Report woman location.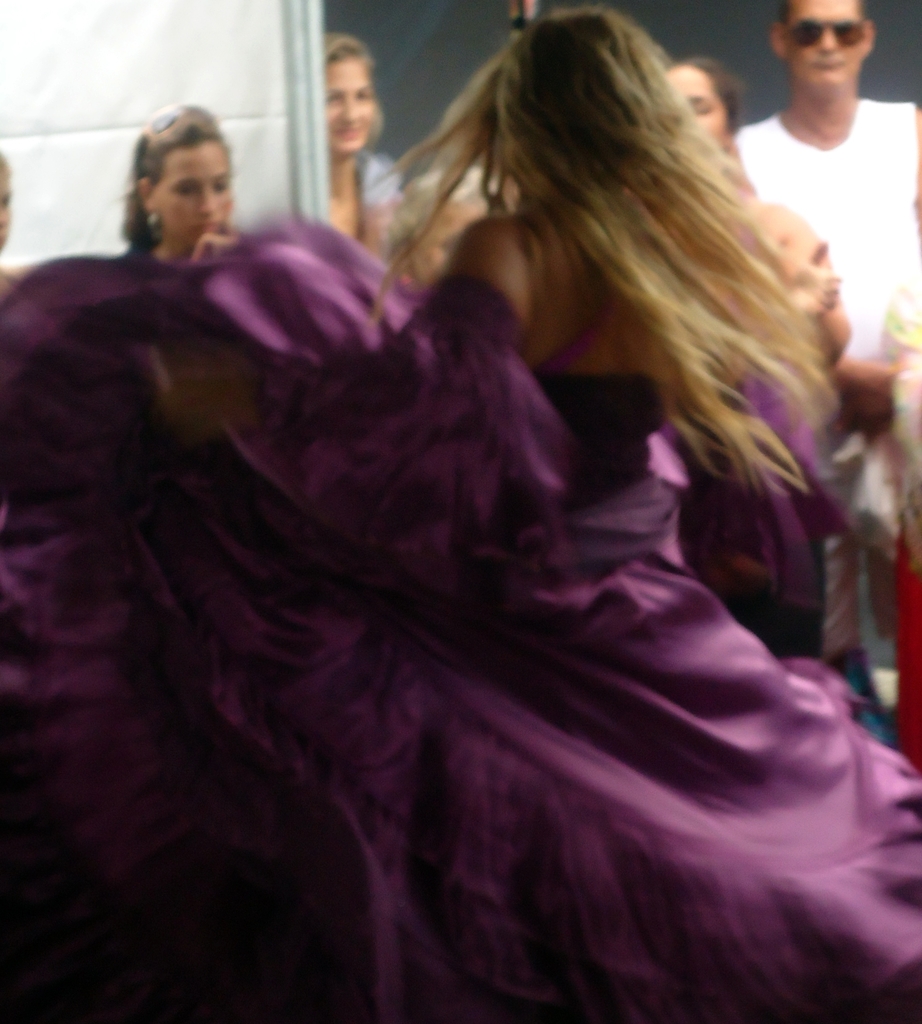
Report: rect(318, 31, 405, 258).
